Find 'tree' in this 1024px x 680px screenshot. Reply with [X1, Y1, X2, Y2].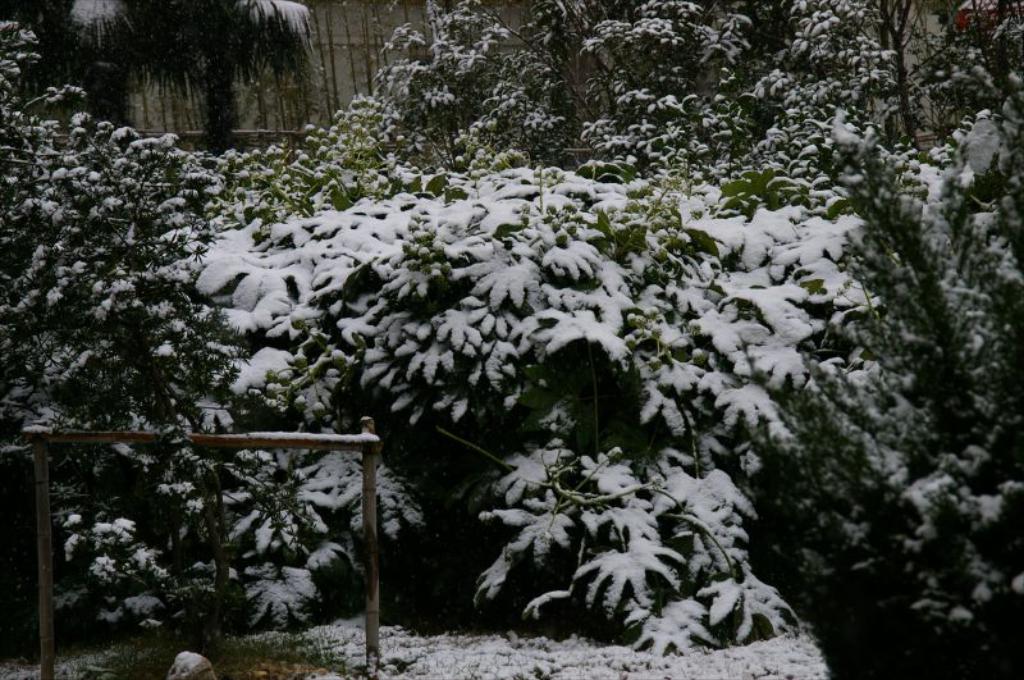
[38, 0, 378, 197].
